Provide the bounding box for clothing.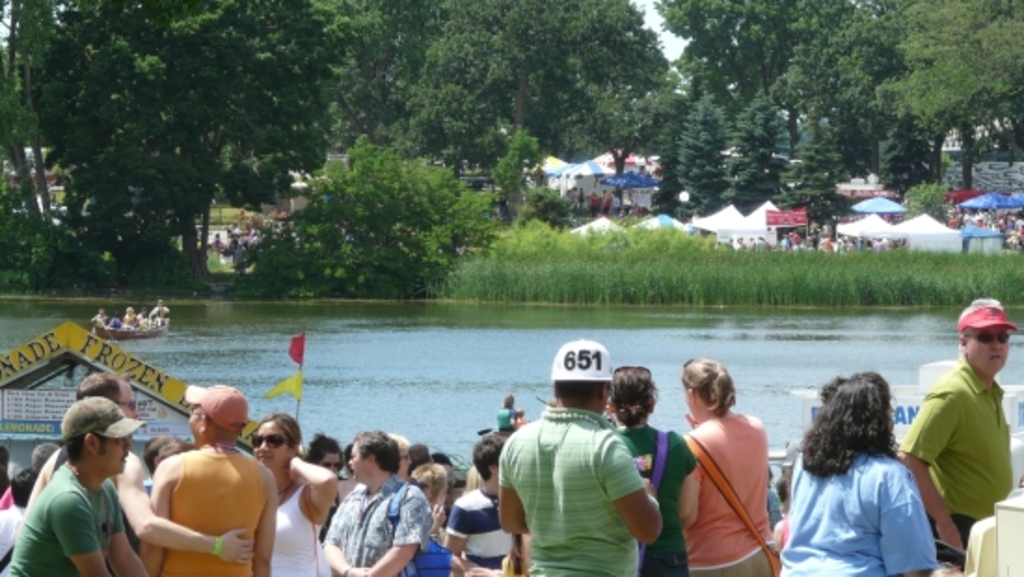
box(155, 441, 268, 575).
